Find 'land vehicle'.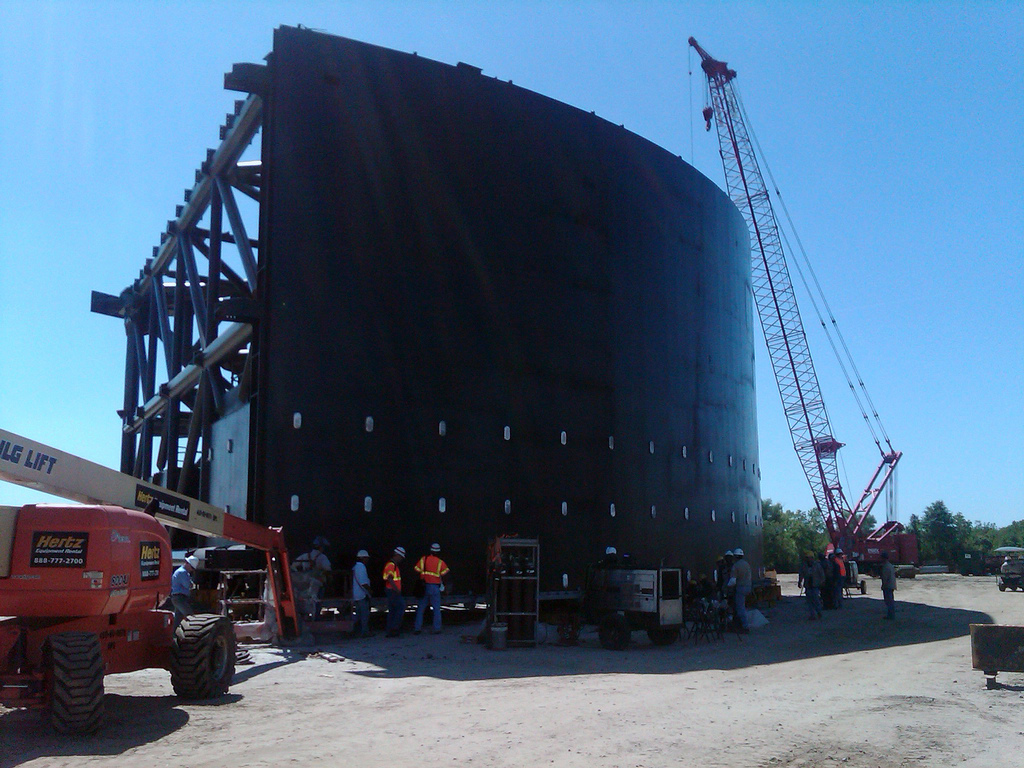
select_region(698, 599, 733, 641).
